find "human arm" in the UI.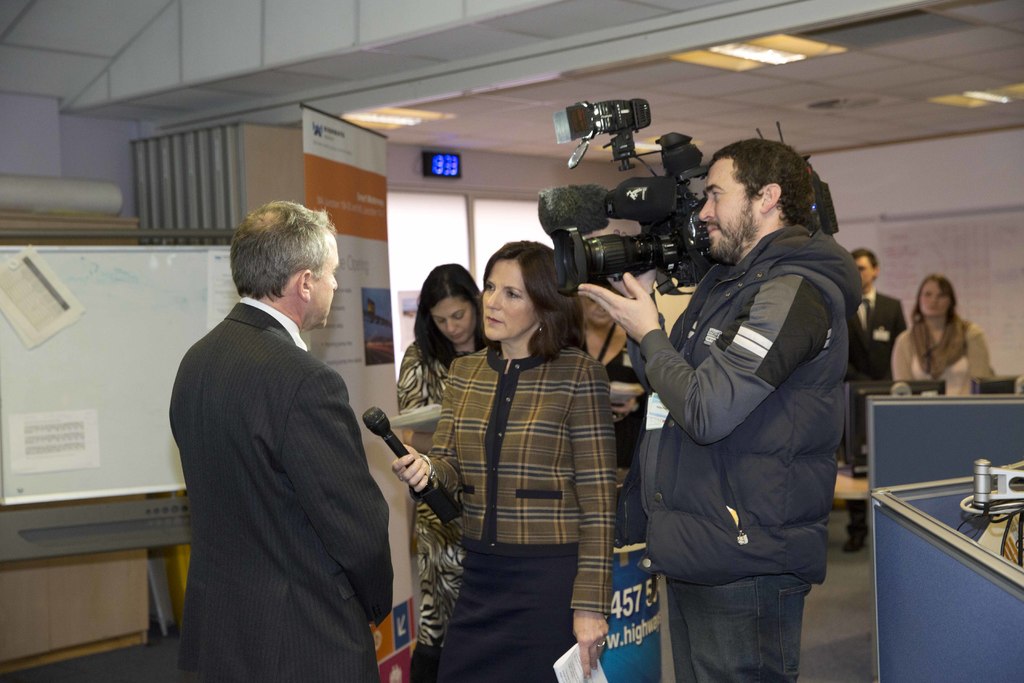
UI element at rect(286, 383, 390, 621).
